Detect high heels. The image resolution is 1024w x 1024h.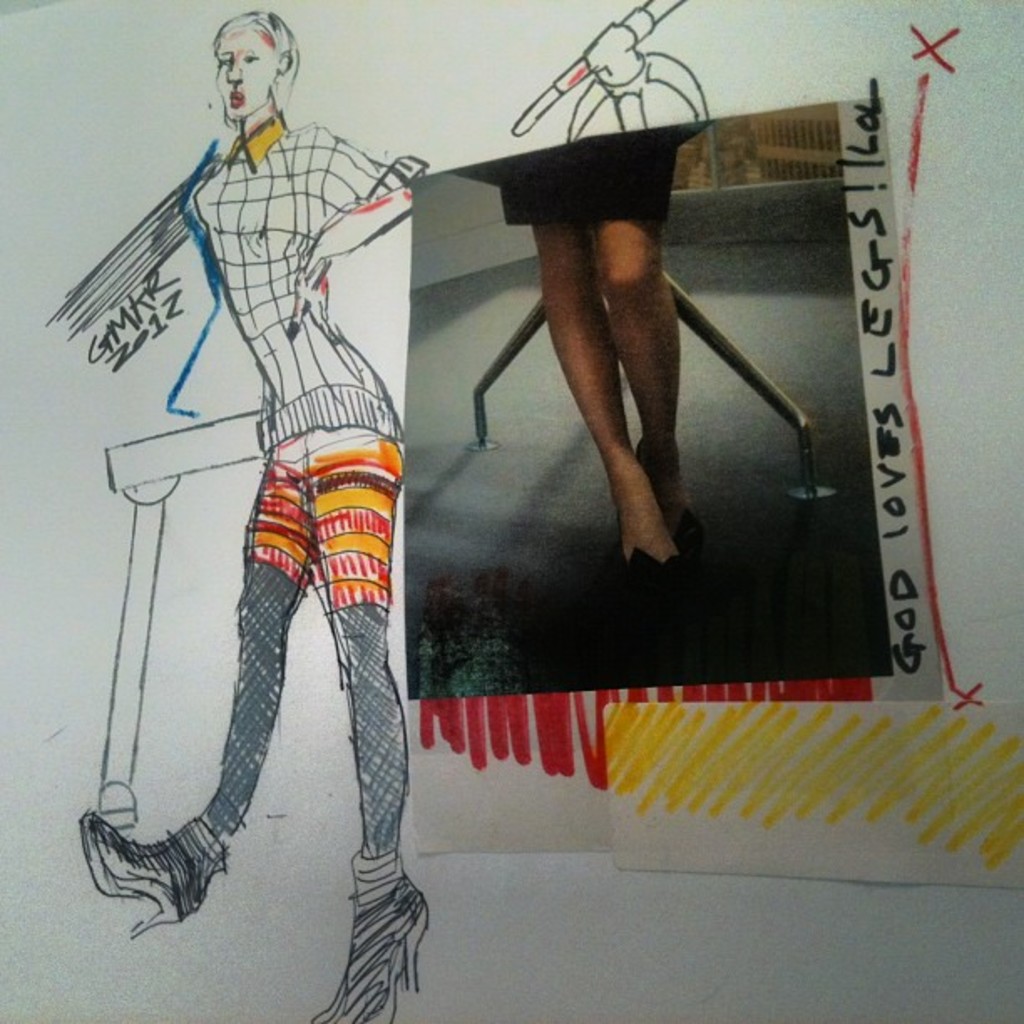
locate(77, 808, 234, 939).
